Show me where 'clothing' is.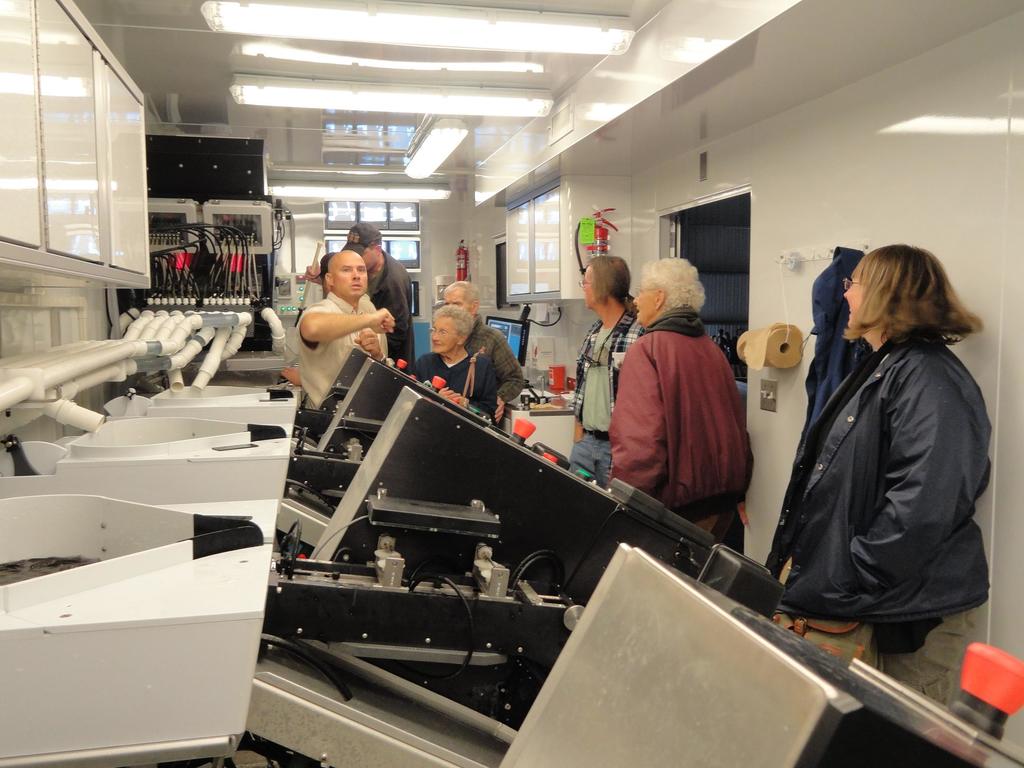
'clothing' is at x1=607 y1=308 x2=751 y2=549.
